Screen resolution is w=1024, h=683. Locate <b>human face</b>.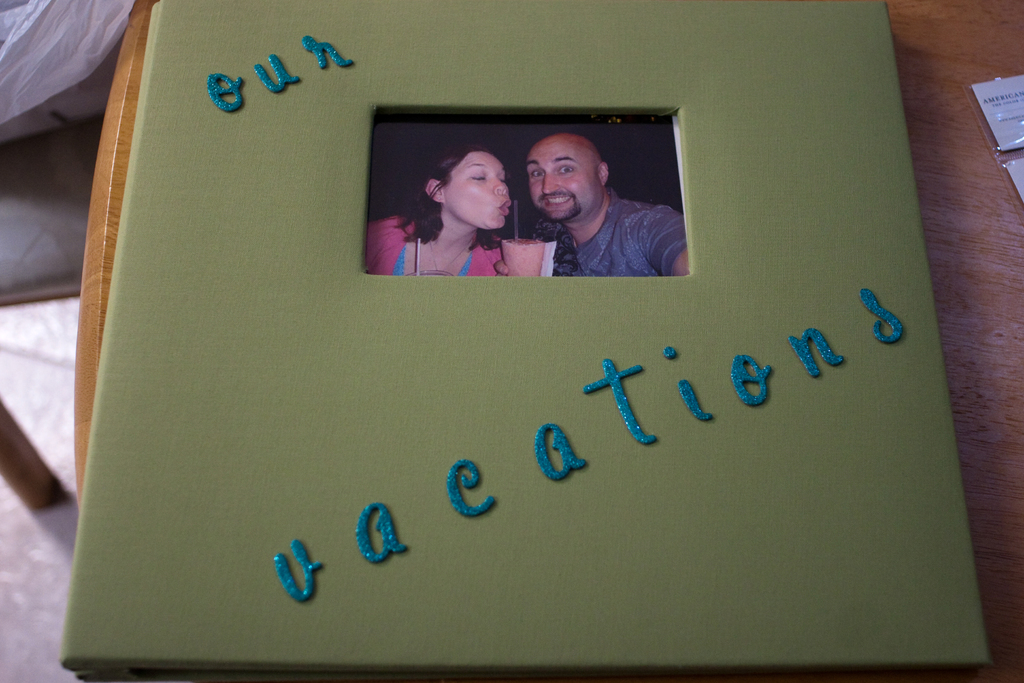
Rect(532, 149, 597, 217).
